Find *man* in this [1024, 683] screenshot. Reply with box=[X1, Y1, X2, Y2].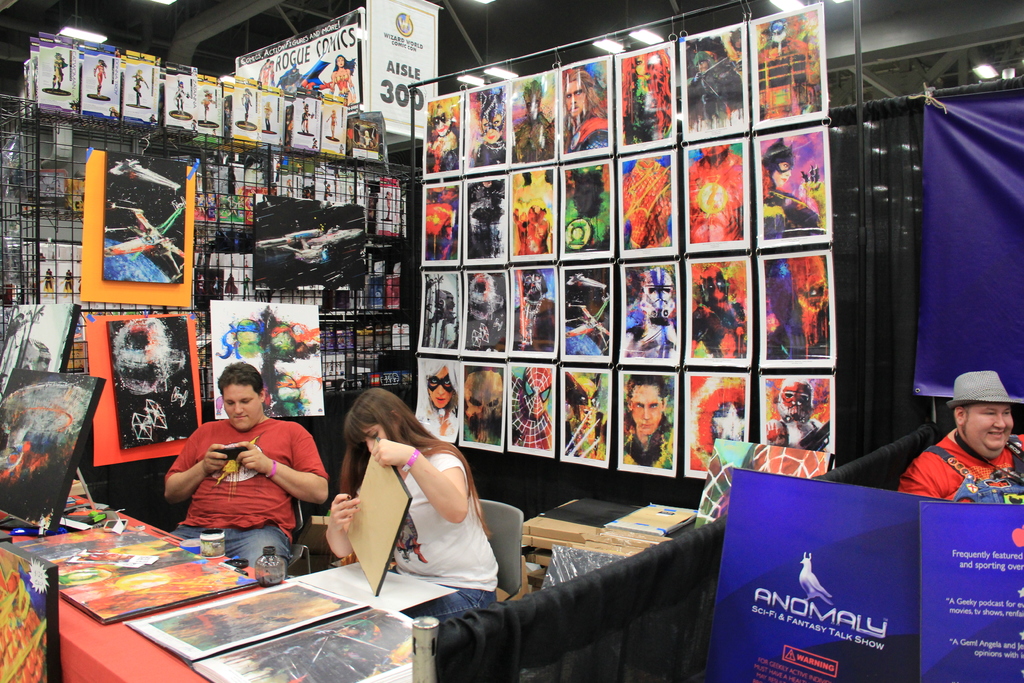
box=[687, 52, 744, 133].
